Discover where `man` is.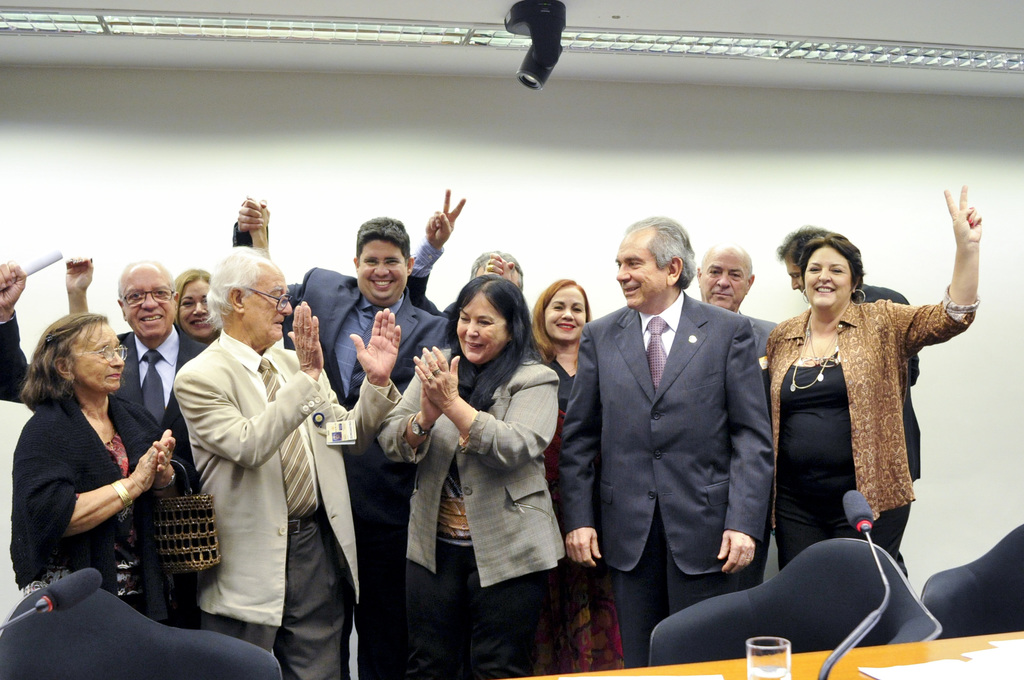
Discovered at select_region(401, 191, 532, 316).
